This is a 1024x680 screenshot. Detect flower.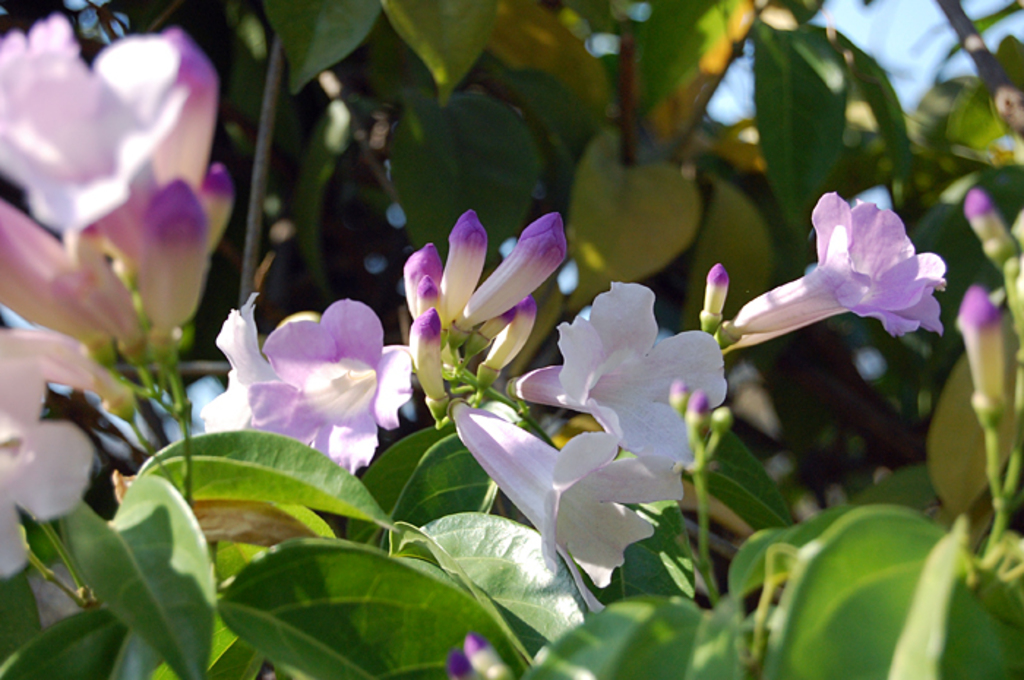
(0, 199, 140, 351).
